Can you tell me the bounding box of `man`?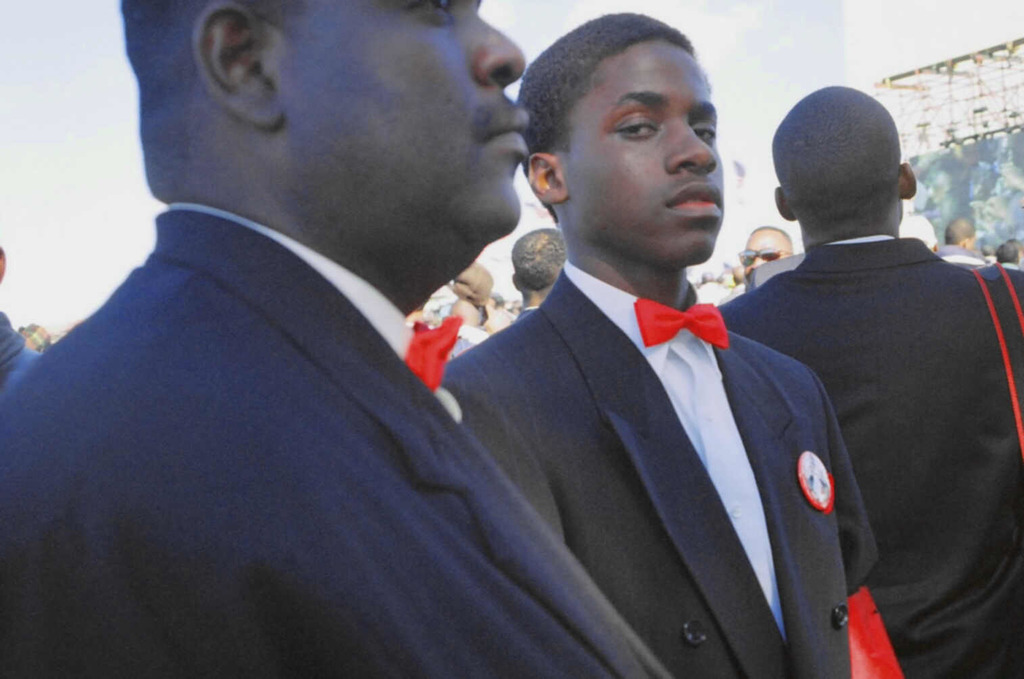
bbox(999, 242, 1023, 266).
